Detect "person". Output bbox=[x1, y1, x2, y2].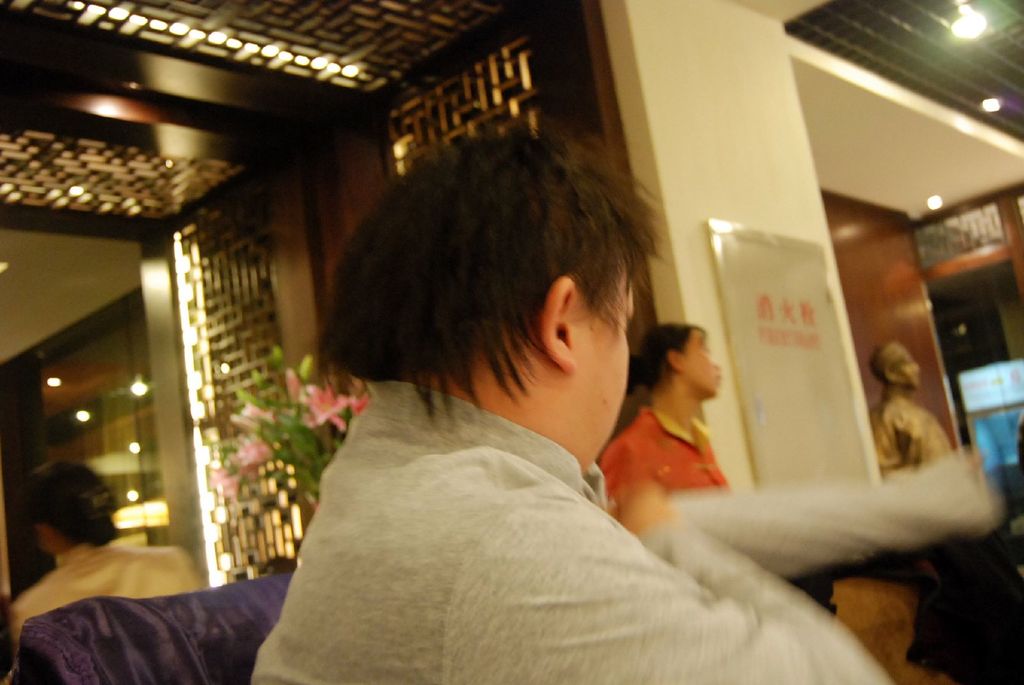
bbox=[4, 461, 196, 684].
